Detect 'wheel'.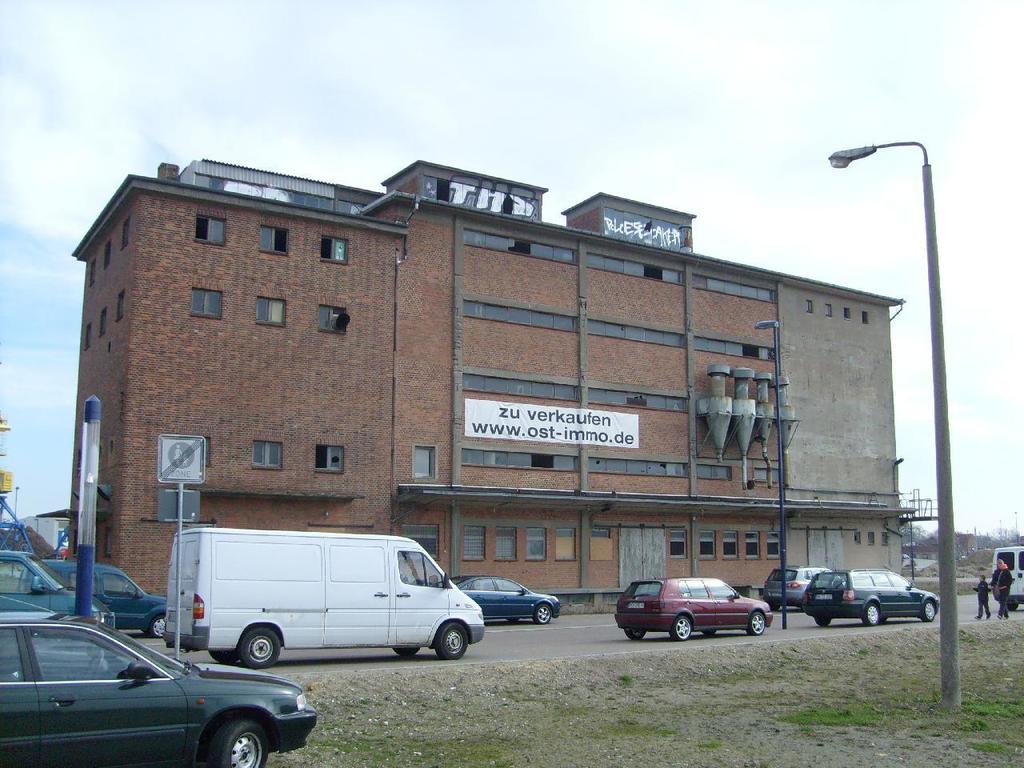
Detected at [858, 602, 877, 625].
